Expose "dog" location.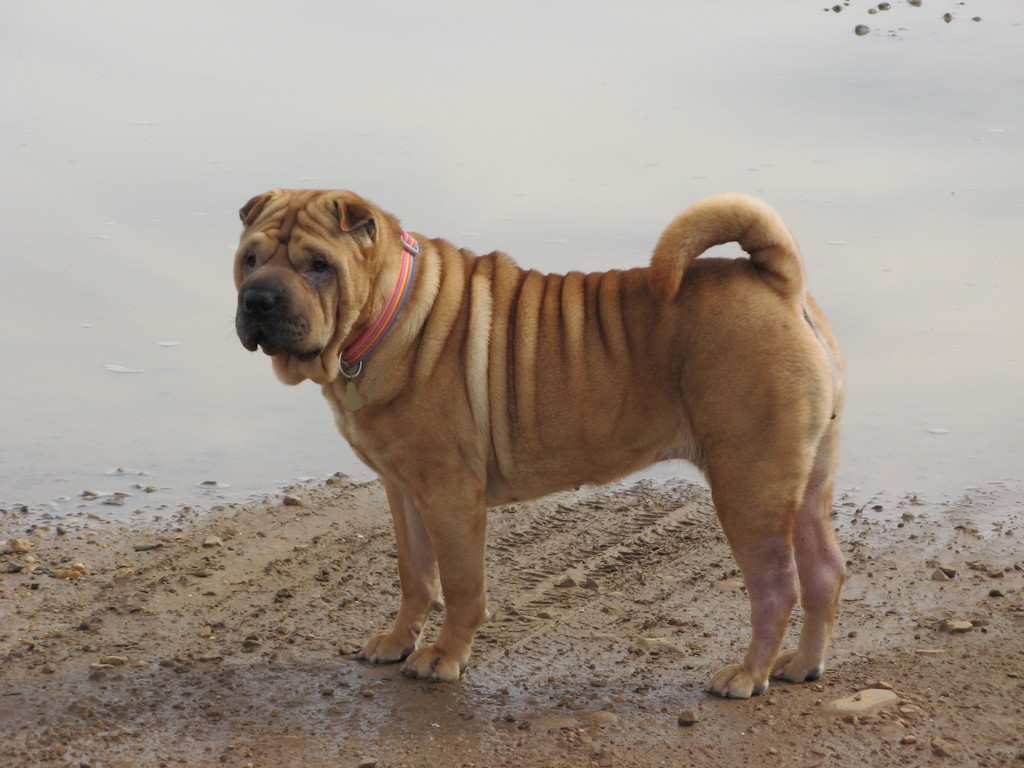
Exposed at bbox=[228, 182, 858, 698].
